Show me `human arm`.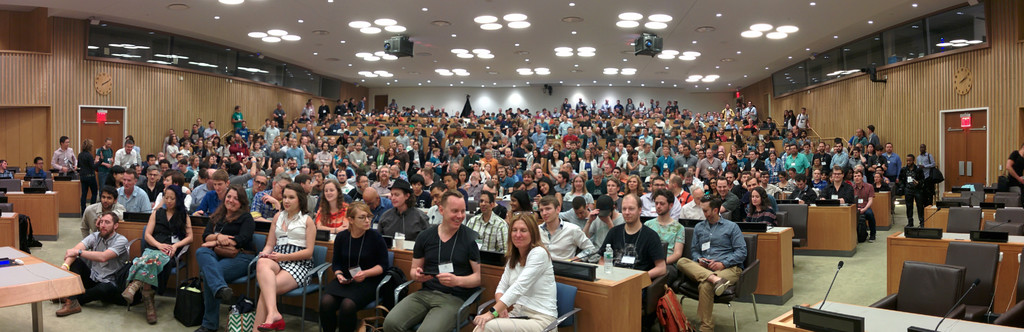
`human arm` is here: 350/229/390/281.
